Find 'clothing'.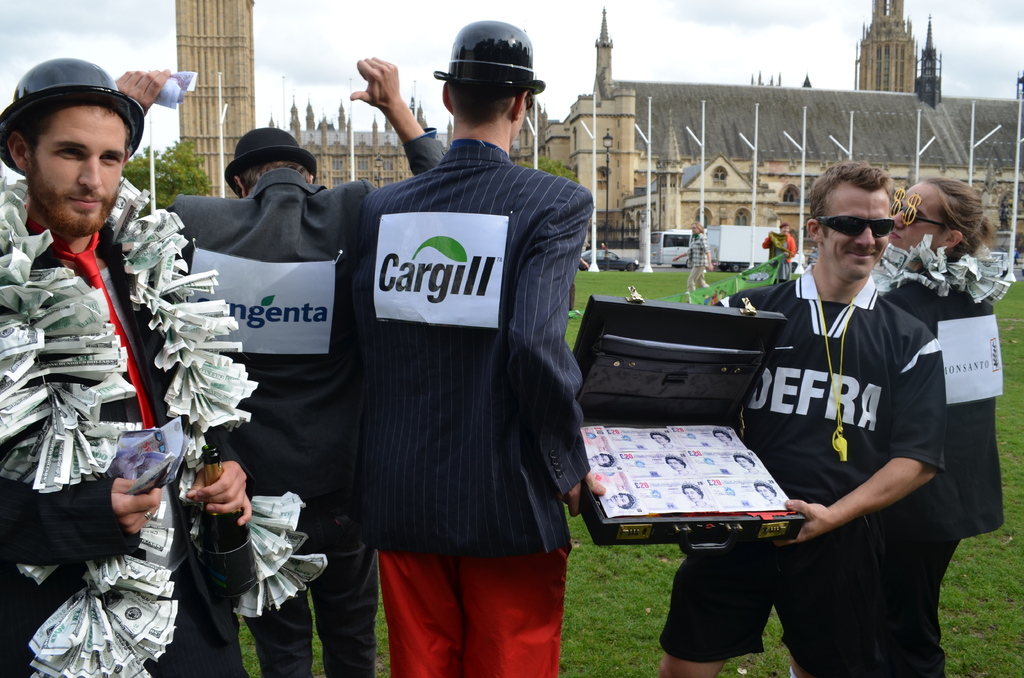
BBox(864, 266, 1015, 668).
